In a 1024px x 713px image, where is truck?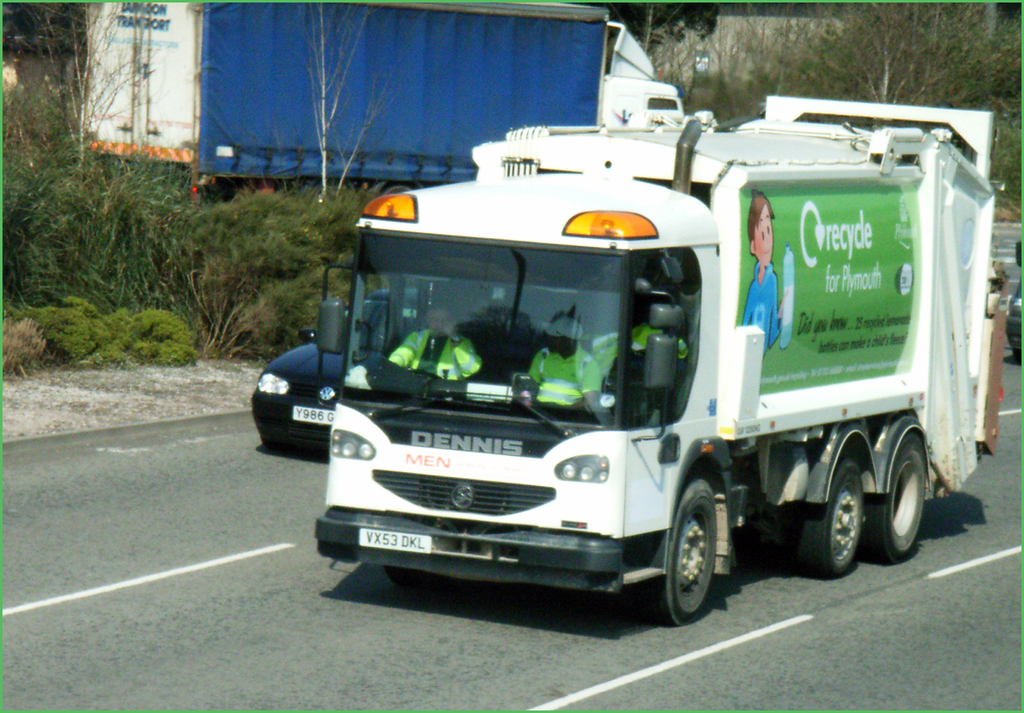
189 0 698 201.
